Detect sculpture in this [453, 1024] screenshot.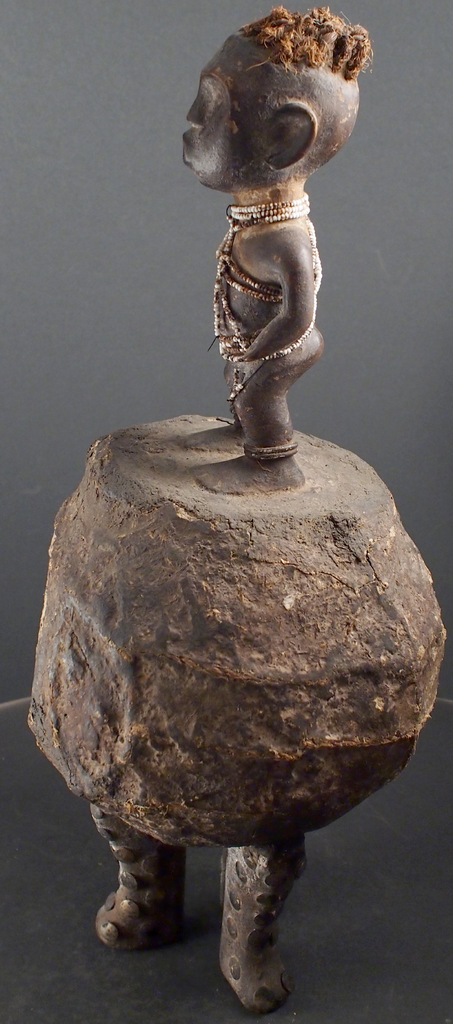
Detection: l=30, t=108, r=434, b=1003.
